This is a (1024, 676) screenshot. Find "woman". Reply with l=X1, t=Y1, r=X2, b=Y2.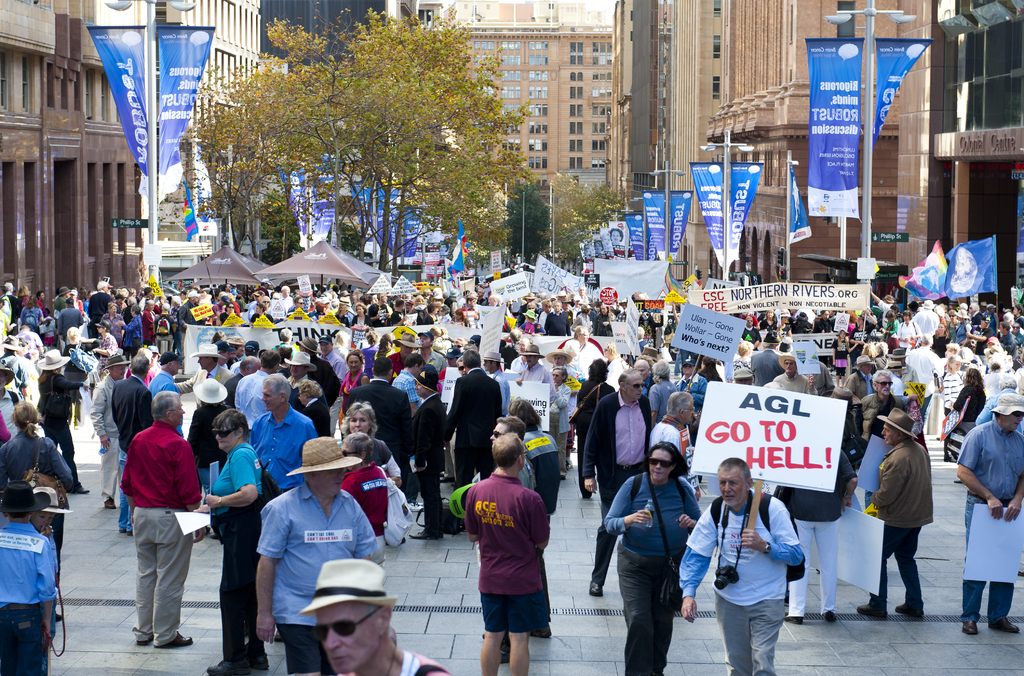
l=767, t=307, r=791, b=338.
